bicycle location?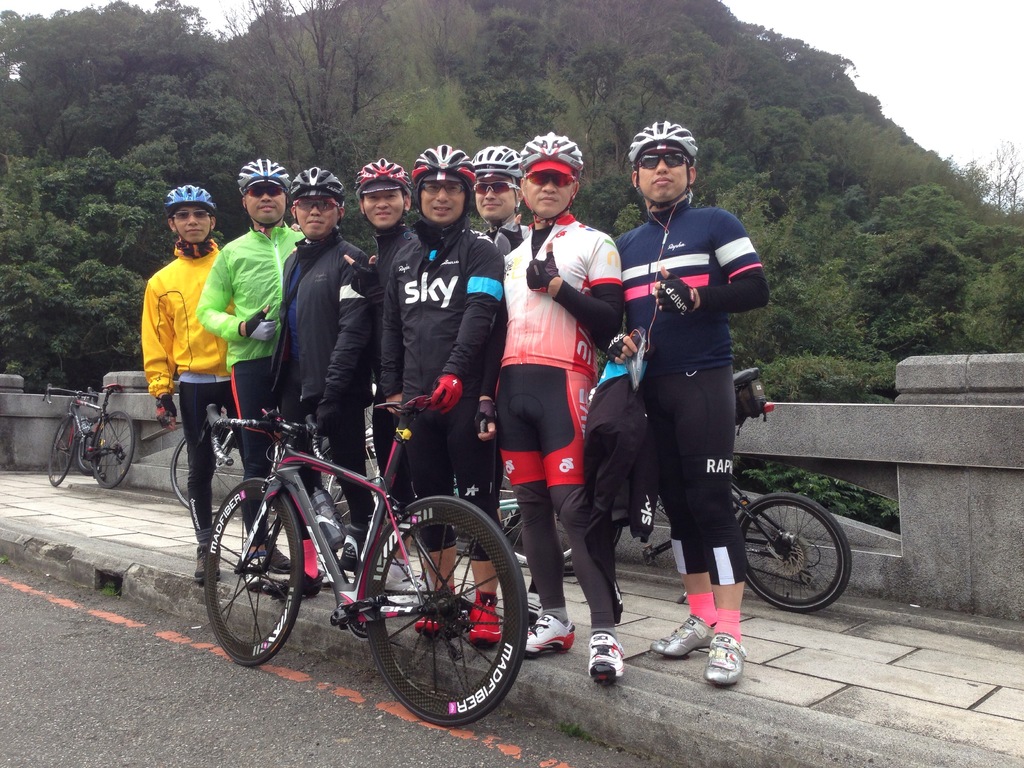
(left=41, top=381, right=135, bottom=490)
